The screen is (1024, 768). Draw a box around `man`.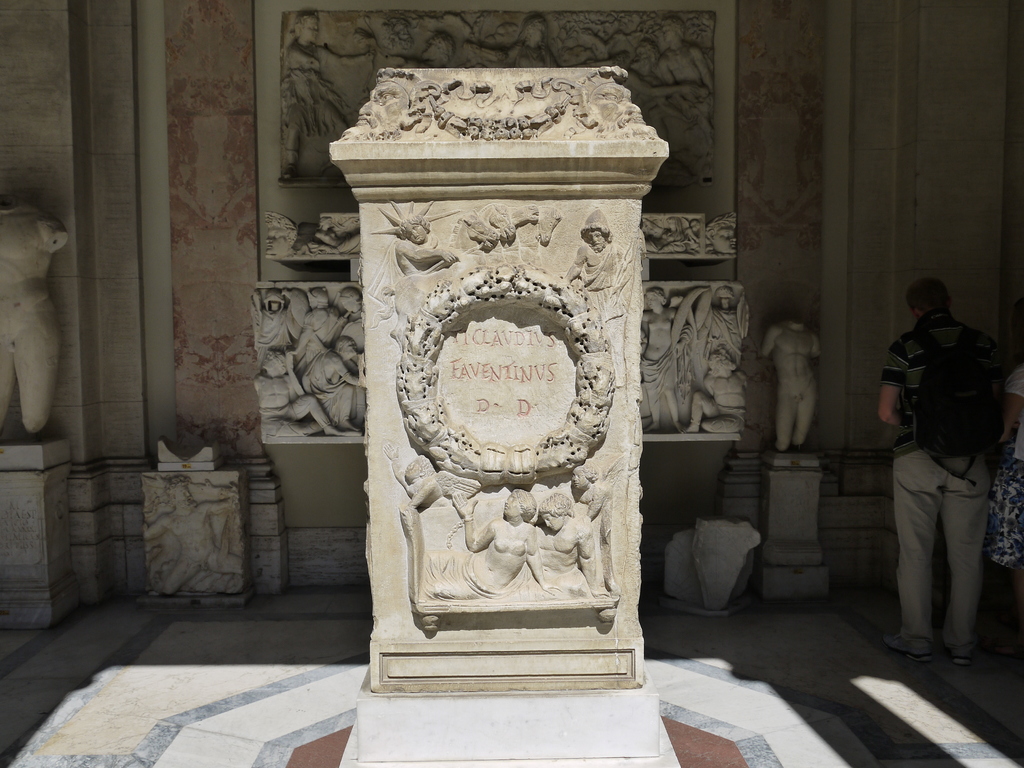
{"x1": 640, "y1": 283, "x2": 689, "y2": 435}.
